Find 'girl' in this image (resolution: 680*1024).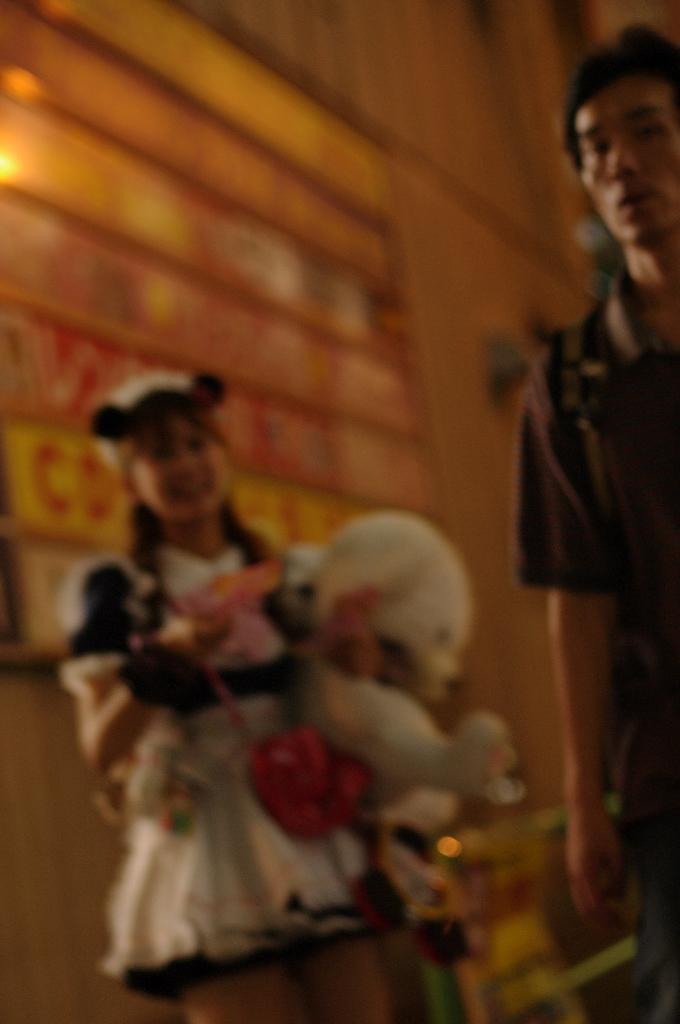
l=65, t=369, r=479, b=1023.
